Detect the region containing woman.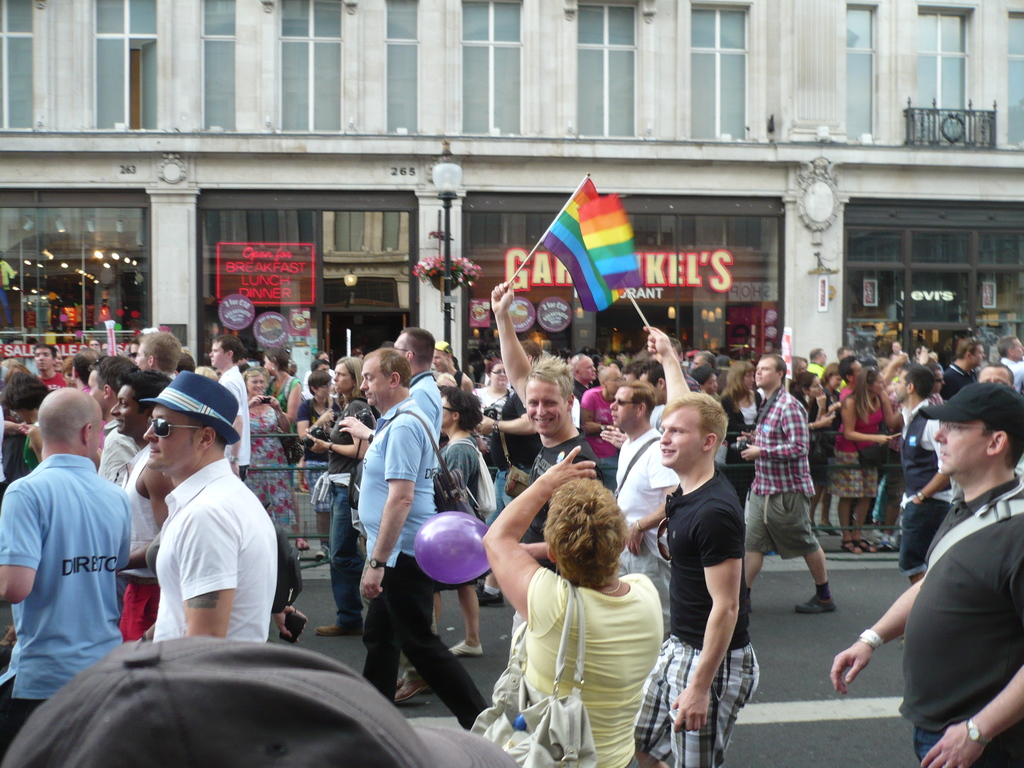
828,365,899,553.
